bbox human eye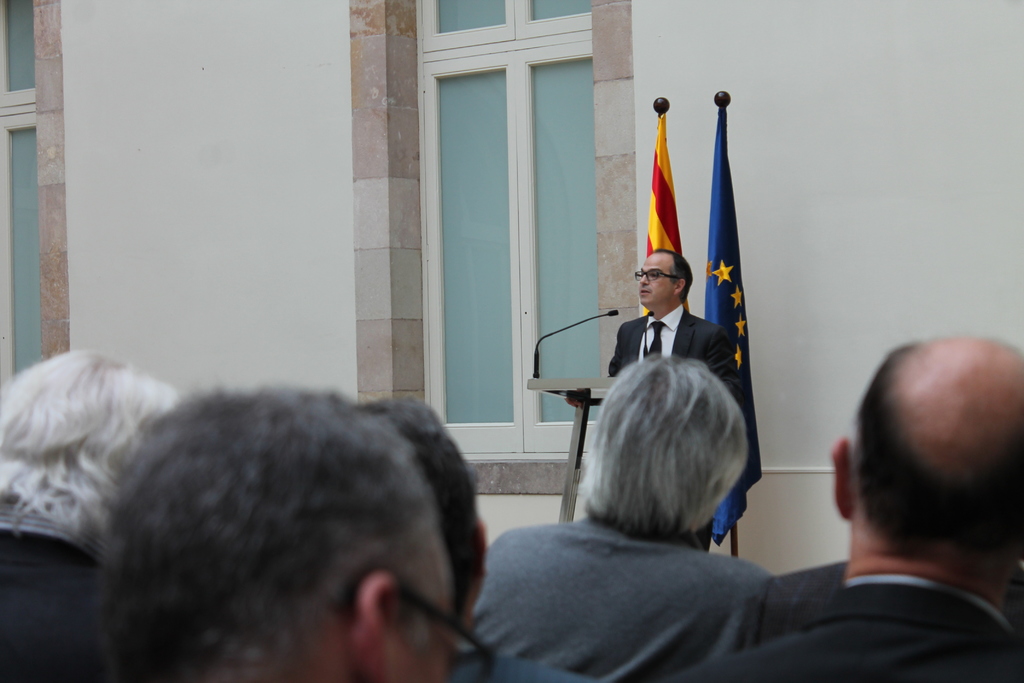
647:270:660:278
